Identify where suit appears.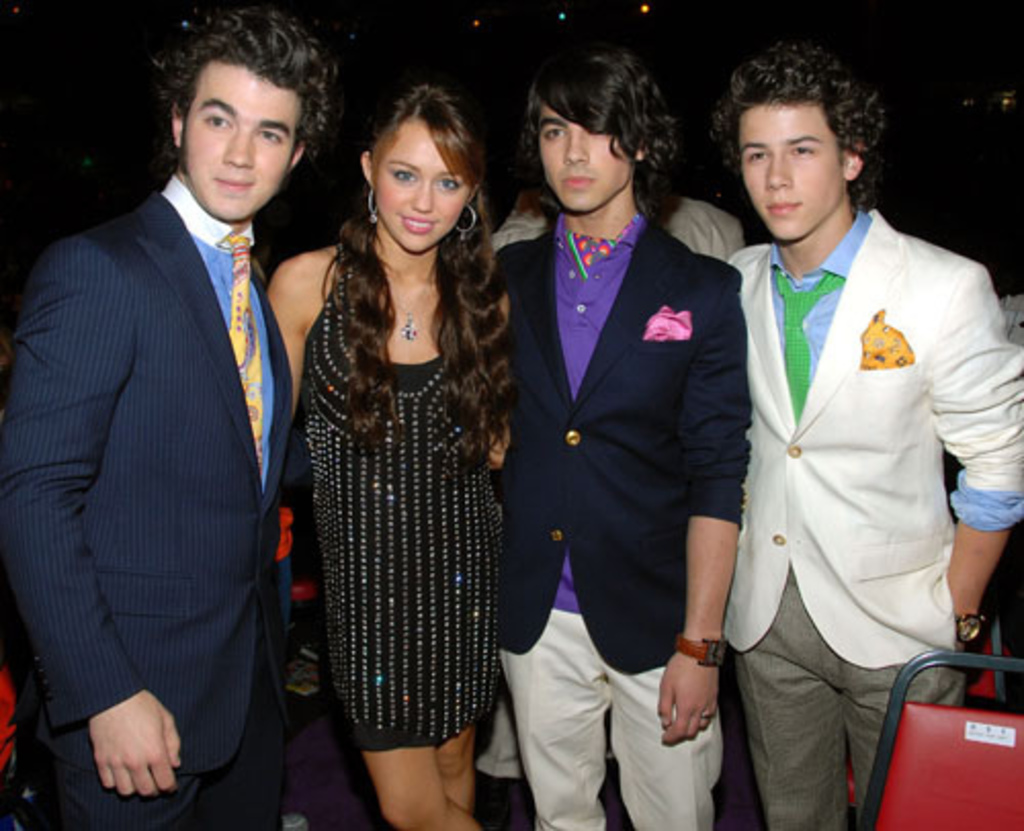
Appears at box(477, 213, 748, 829).
